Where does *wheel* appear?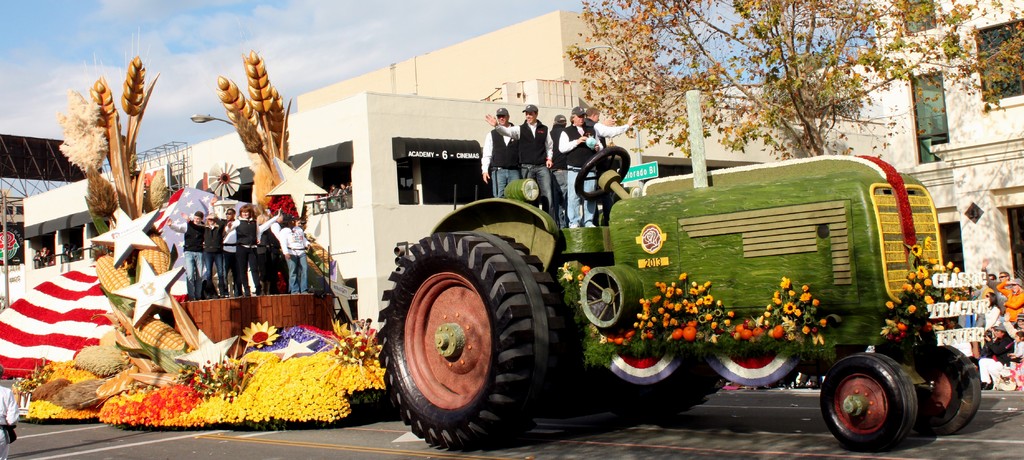
Appears at BBox(588, 351, 726, 415).
